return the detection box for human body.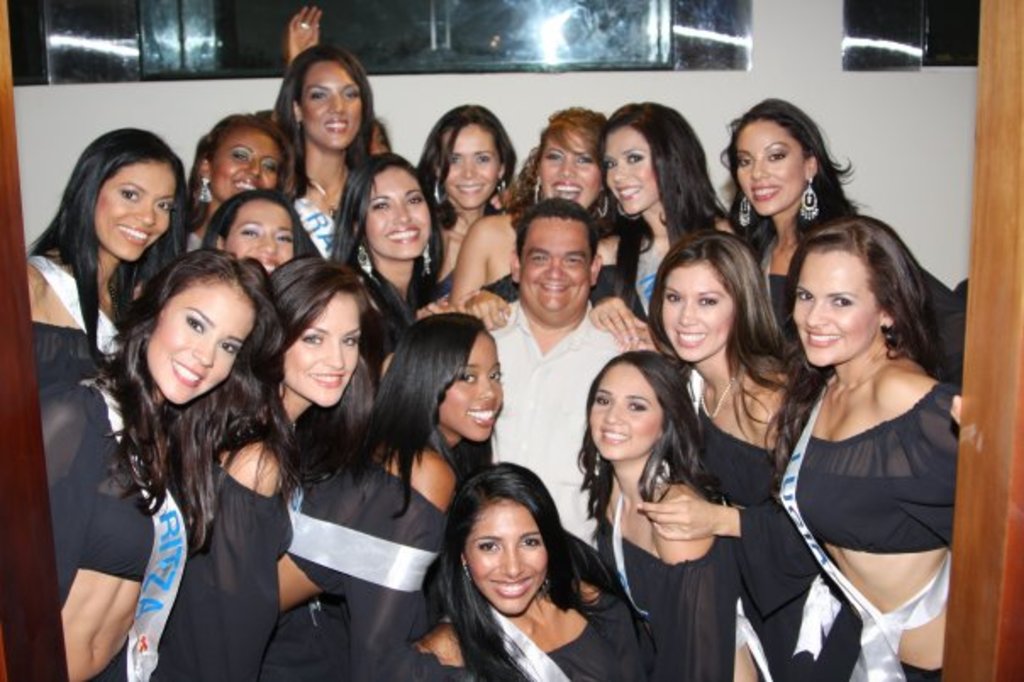
<bbox>568, 339, 760, 680</bbox>.
